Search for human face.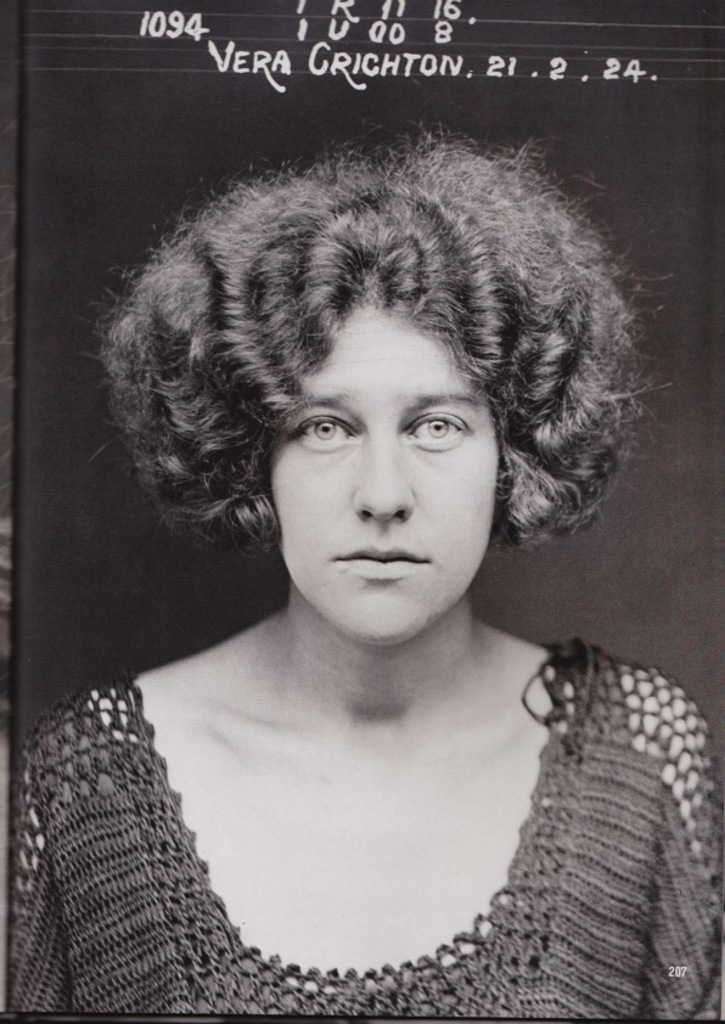
Found at 265/302/496/646.
